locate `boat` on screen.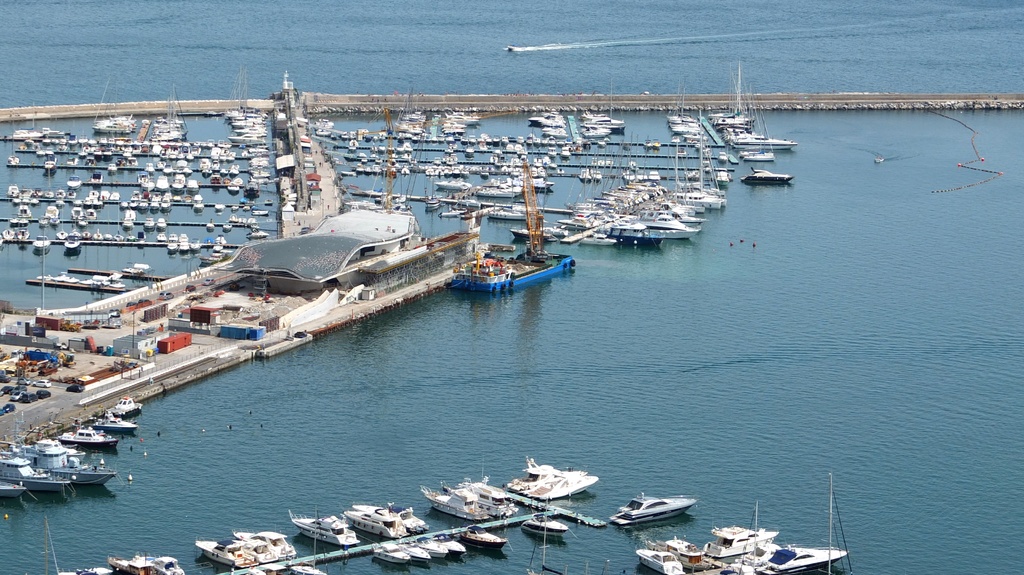
On screen at (143, 203, 147, 207).
